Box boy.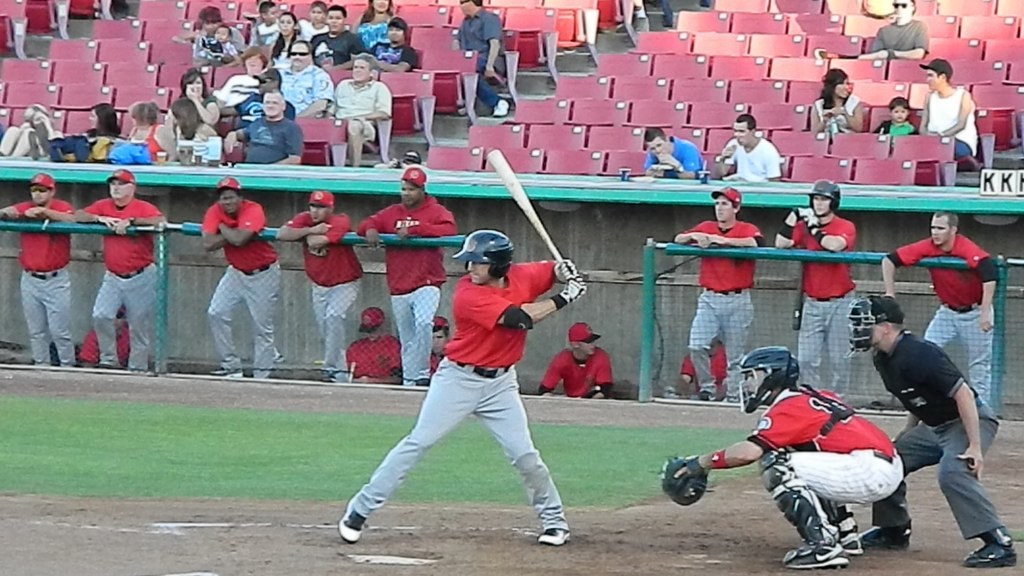
BBox(872, 93, 920, 136).
